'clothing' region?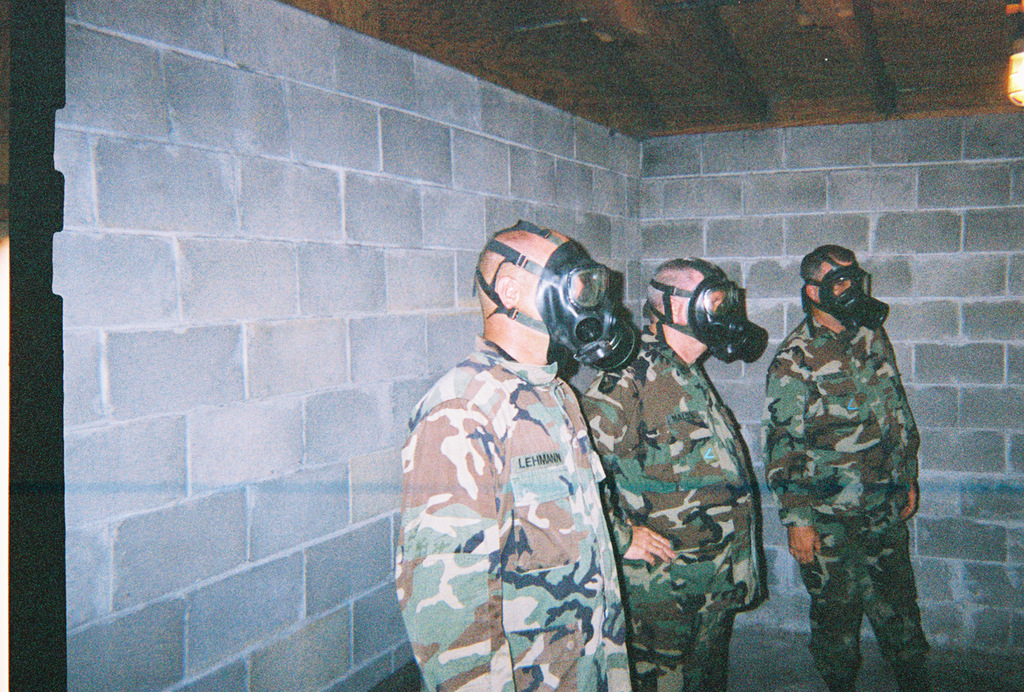
582:320:767:691
